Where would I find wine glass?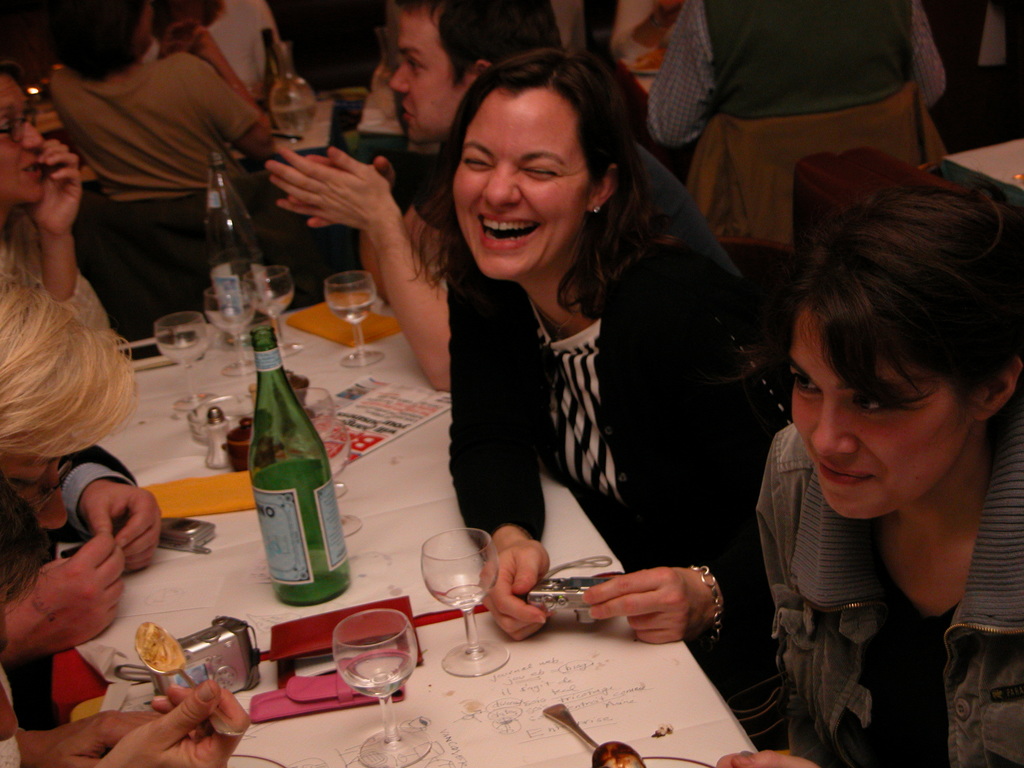
At 328, 270, 376, 372.
